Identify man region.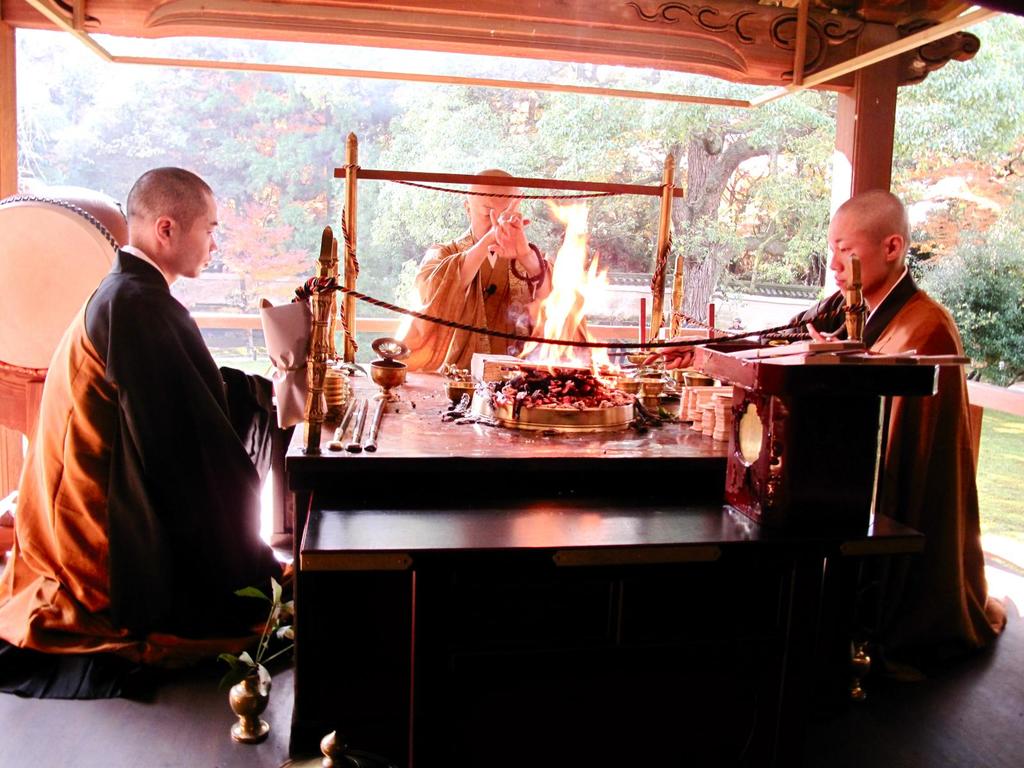
Region: select_region(28, 143, 272, 725).
